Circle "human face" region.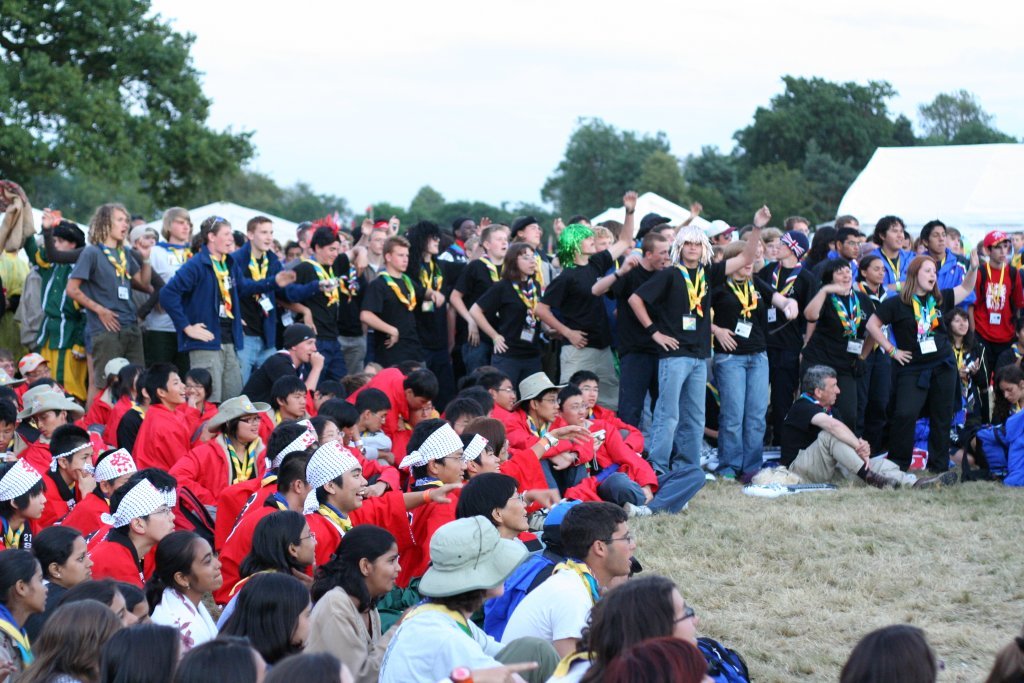
Region: [x1=424, y1=235, x2=439, y2=257].
